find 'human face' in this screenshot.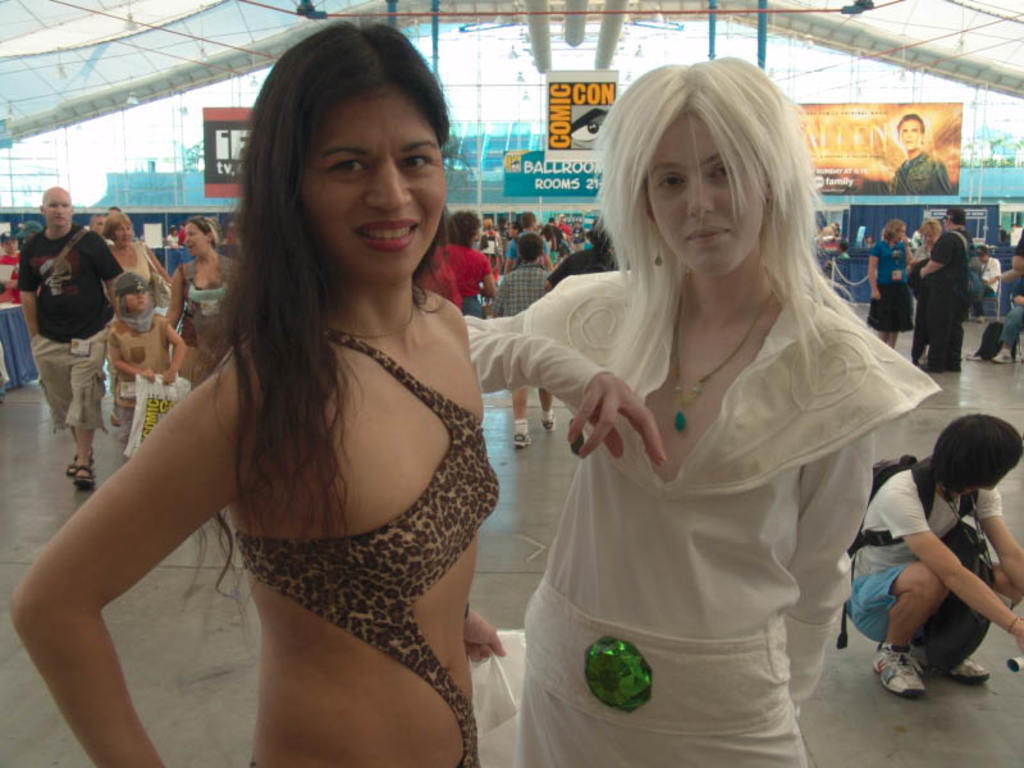
The bounding box for 'human face' is crop(298, 83, 440, 275).
